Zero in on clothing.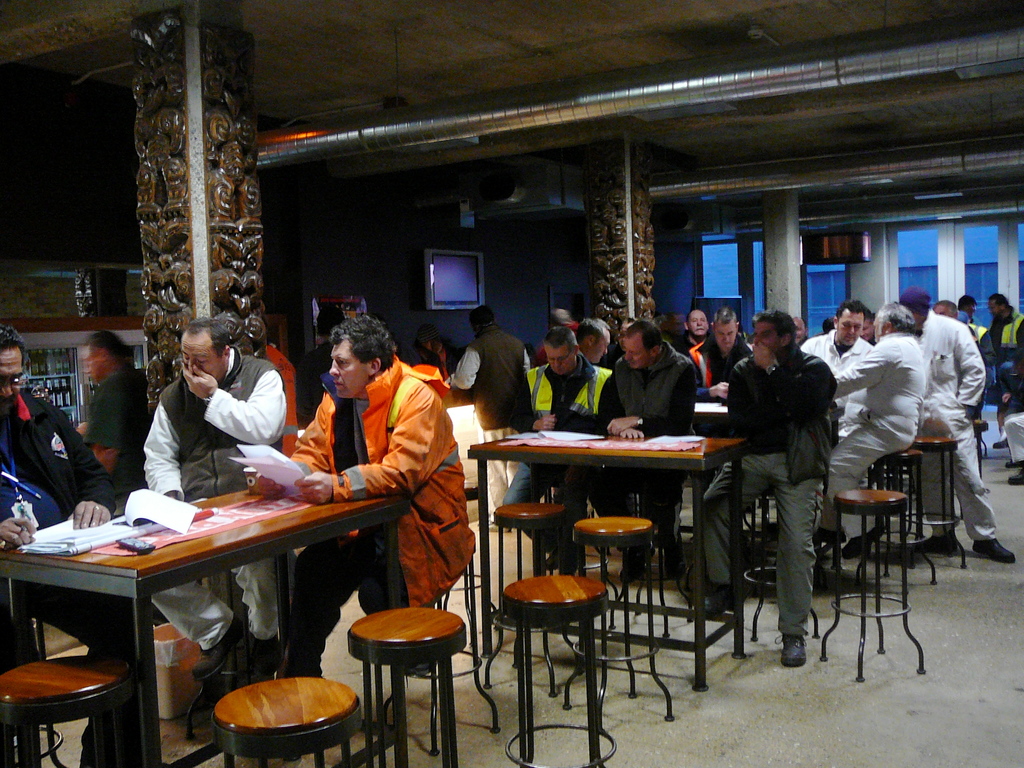
Zeroed in: 297/363/488/689.
